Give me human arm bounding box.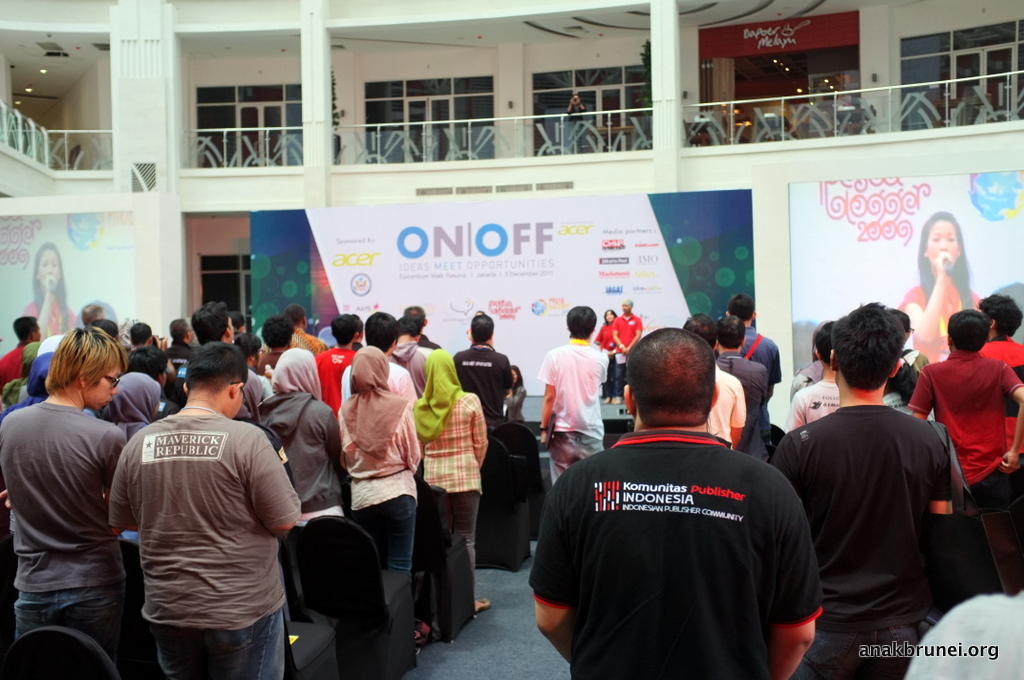
[left=730, top=379, right=747, bottom=450].
